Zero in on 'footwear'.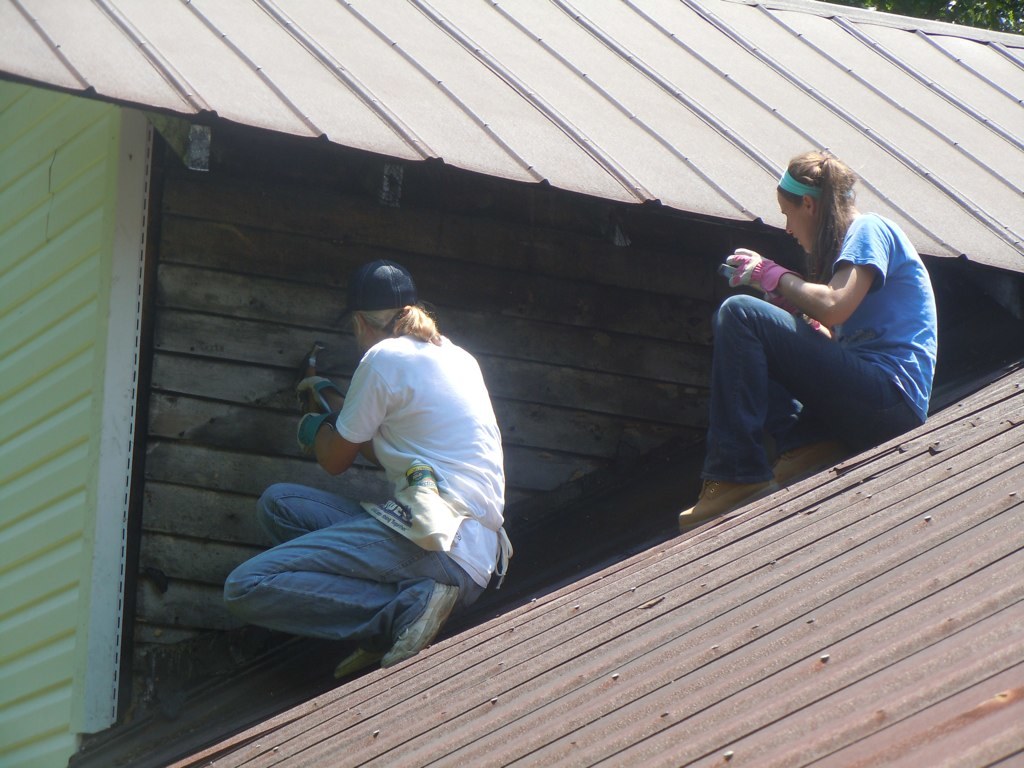
Zeroed in: locate(676, 471, 774, 531).
